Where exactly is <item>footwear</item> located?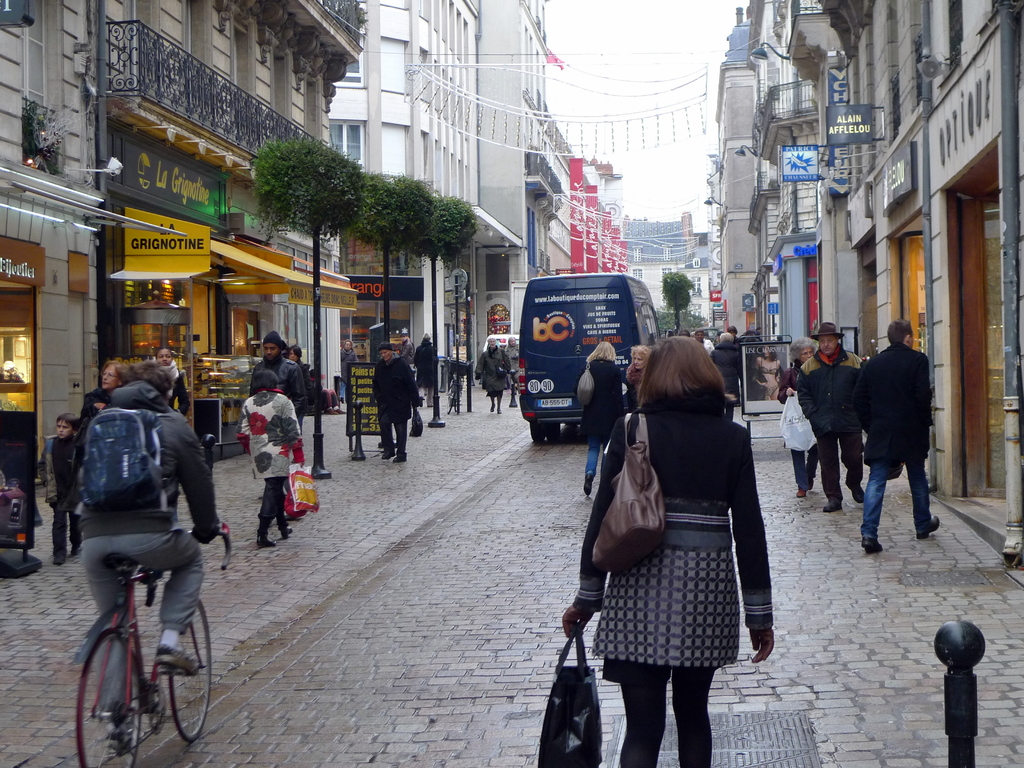
Its bounding box is <bbox>280, 529, 293, 538</bbox>.
